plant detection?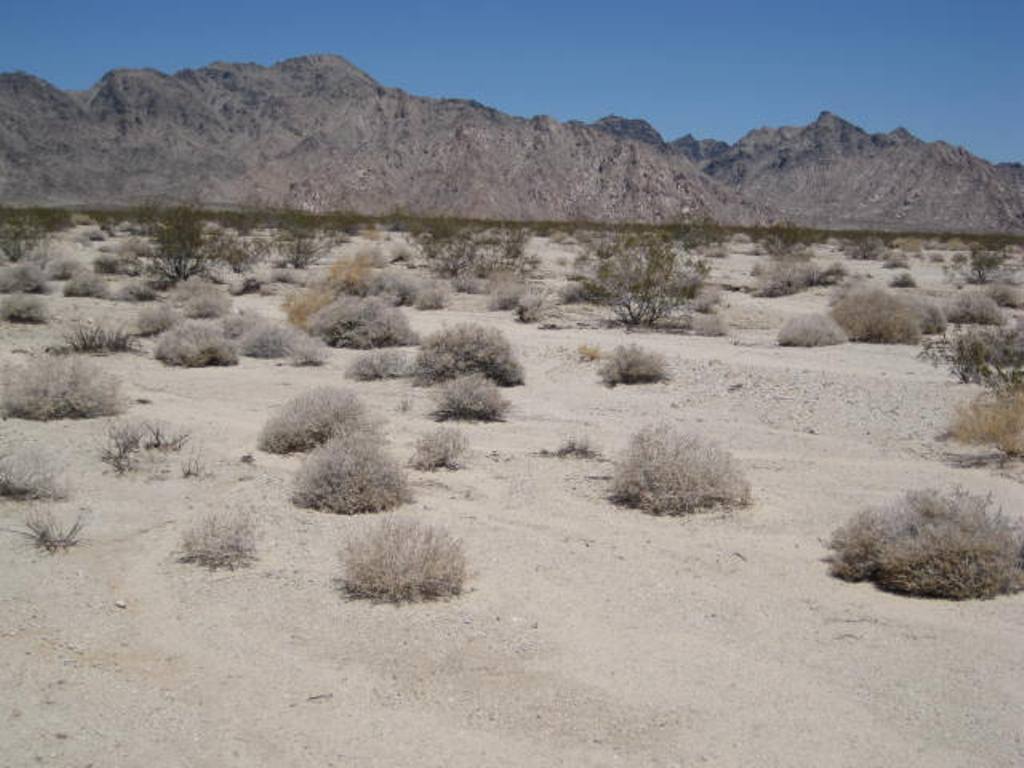
Rect(940, 388, 1023, 468)
